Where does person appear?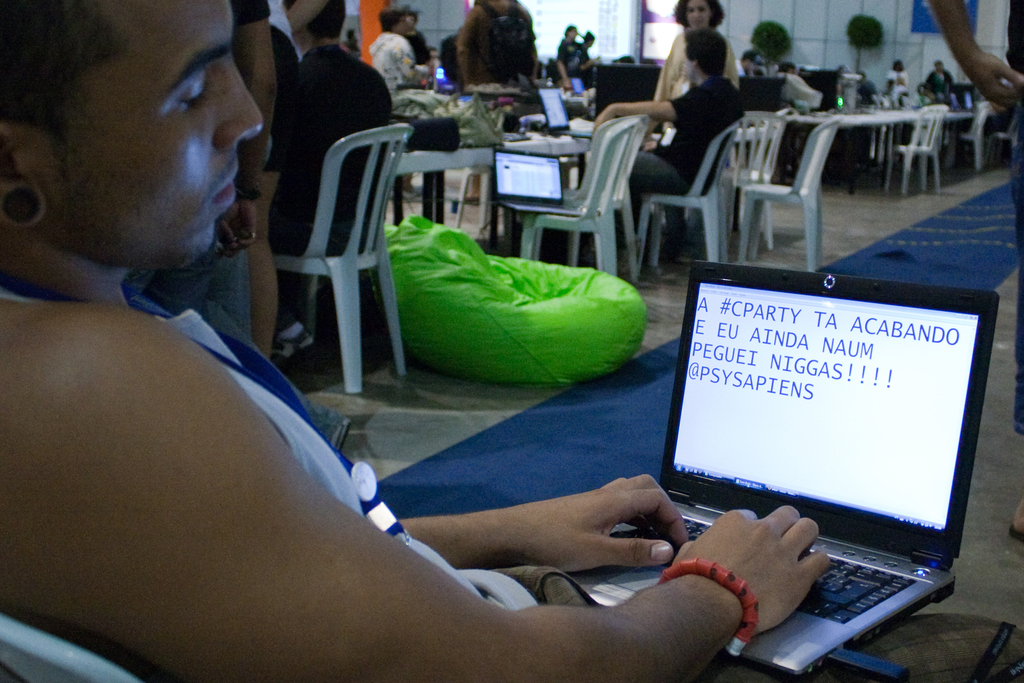
Appears at (929,61,956,89).
